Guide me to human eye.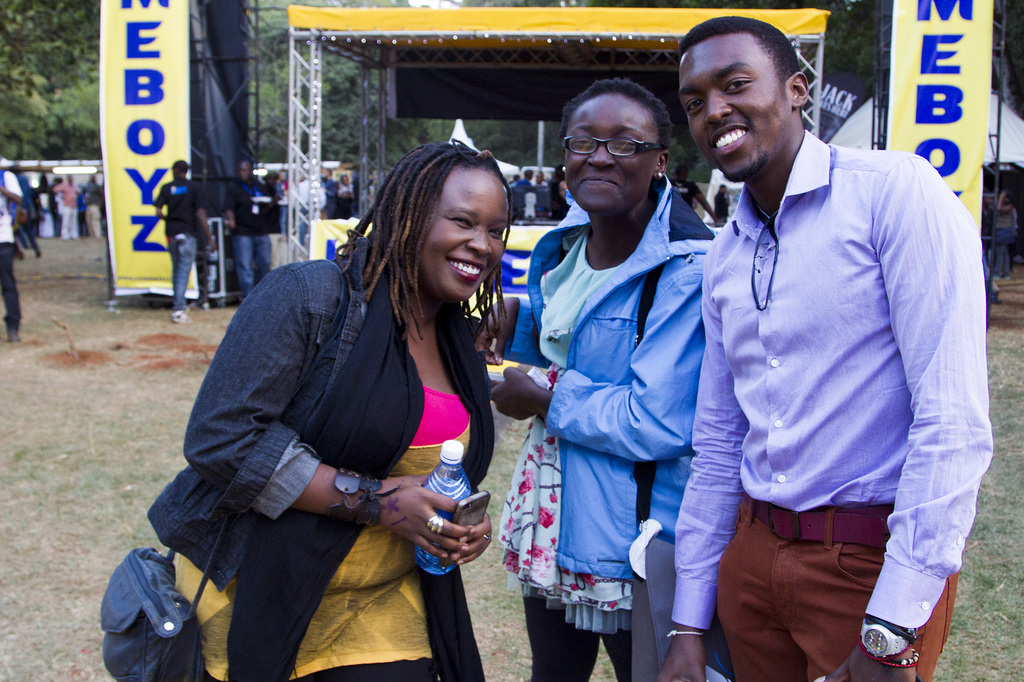
Guidance: select_region(569, 136, 596, 148).
